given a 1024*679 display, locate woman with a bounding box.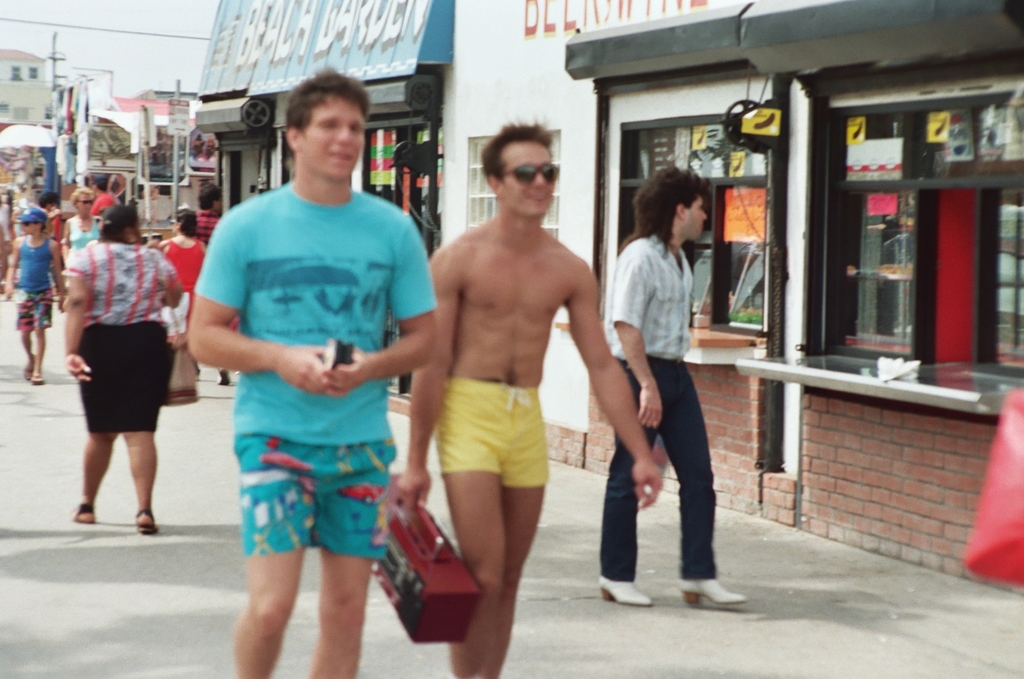
Located: rect(157, 205, 204, 356).
